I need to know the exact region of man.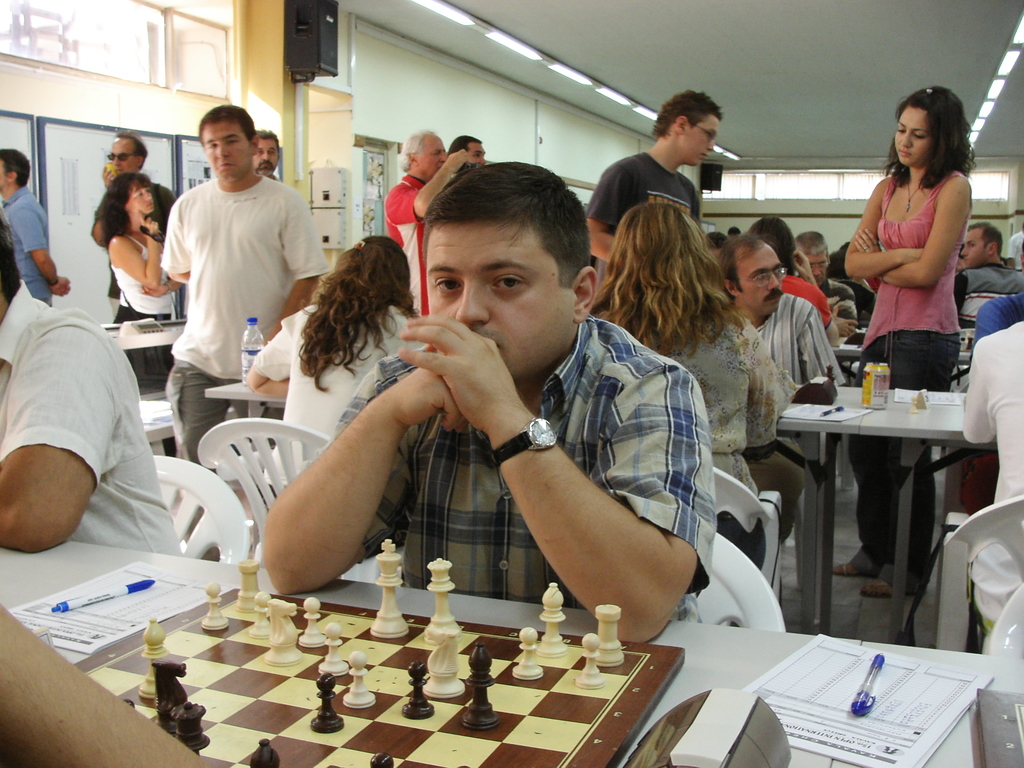
Region: [x1=452, y1=137, x2=488, y2=170].
